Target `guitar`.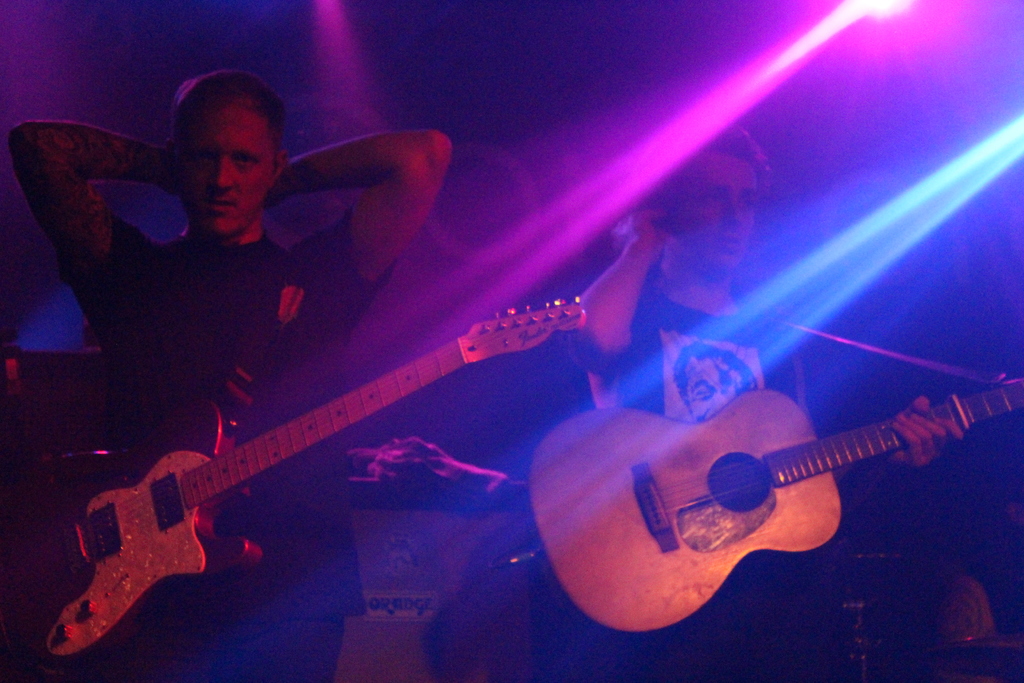
Target region: {"left": 34, "top": 294, "right": 589, "bottom": 657}.
